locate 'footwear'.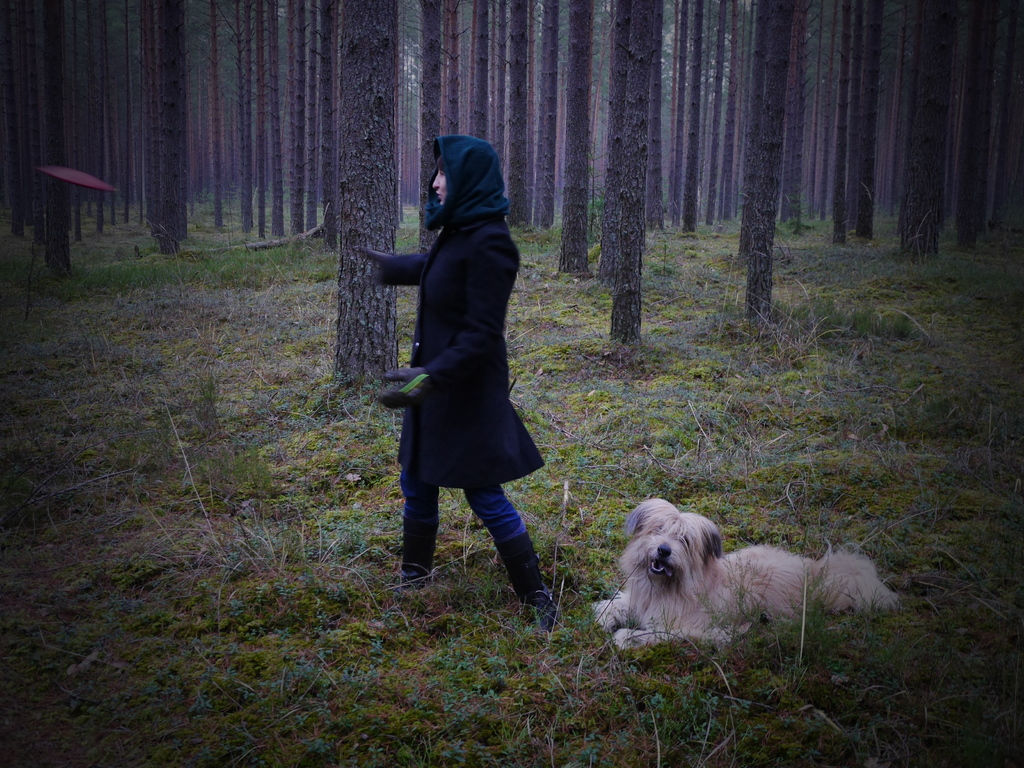
Bounding box: rect(500, 538, 551, 621).
